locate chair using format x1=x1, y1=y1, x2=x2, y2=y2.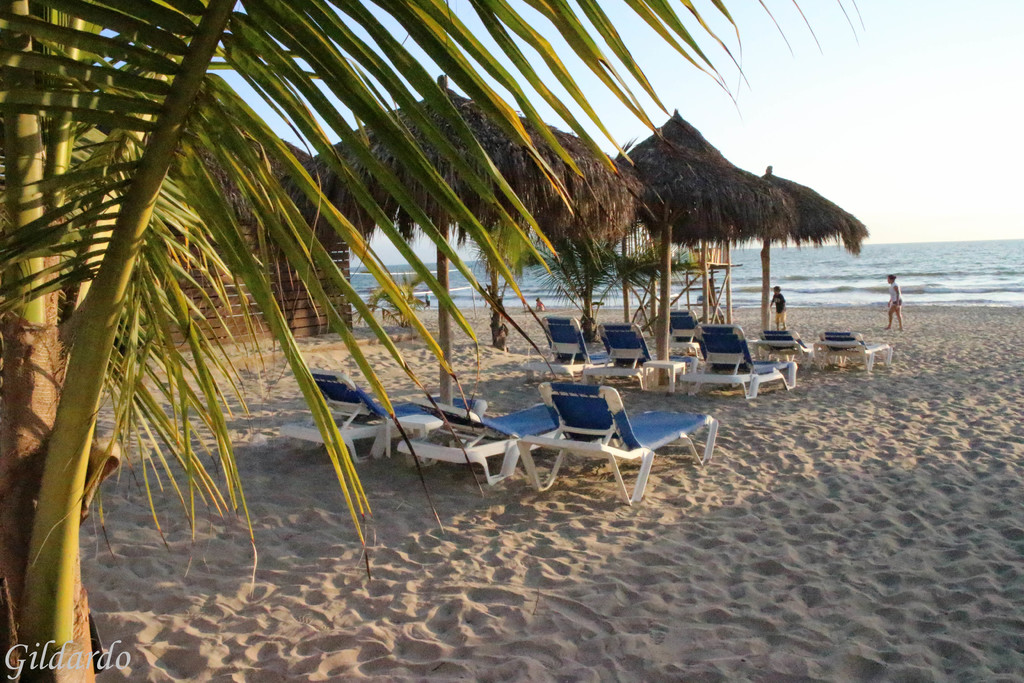
x1=517, y1=379, x2=717, y2=504.
